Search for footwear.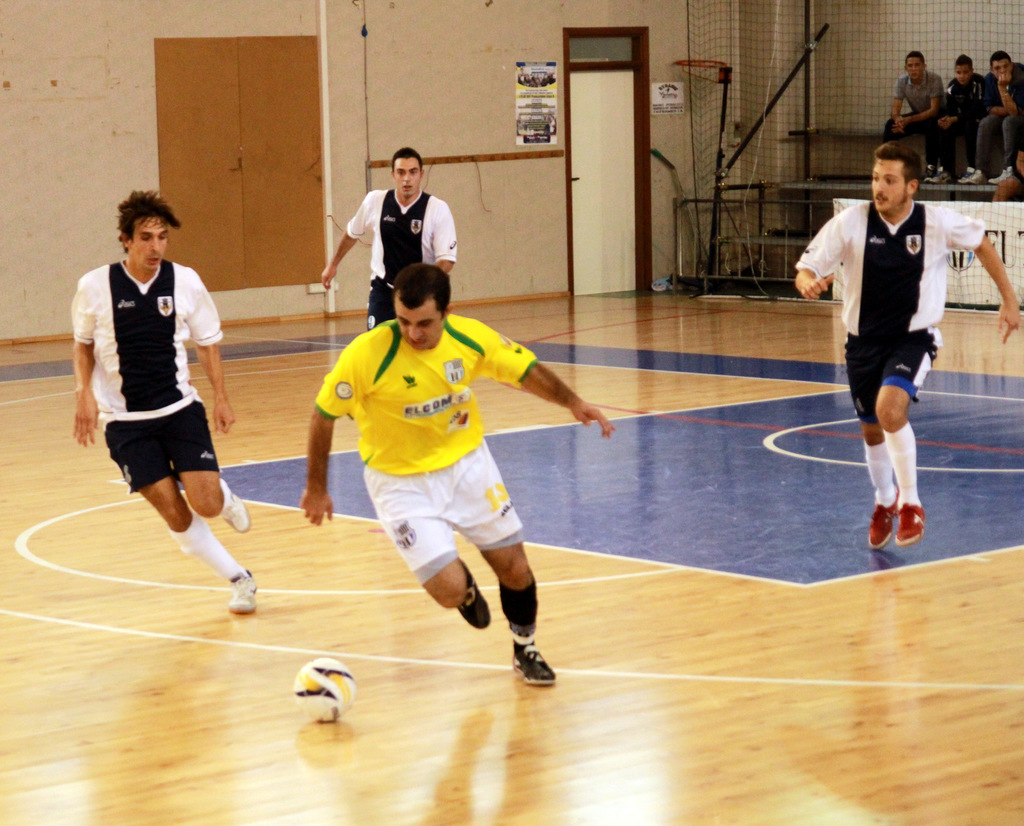
Found at x1=868 y1=487 x2=899 y2=548.
